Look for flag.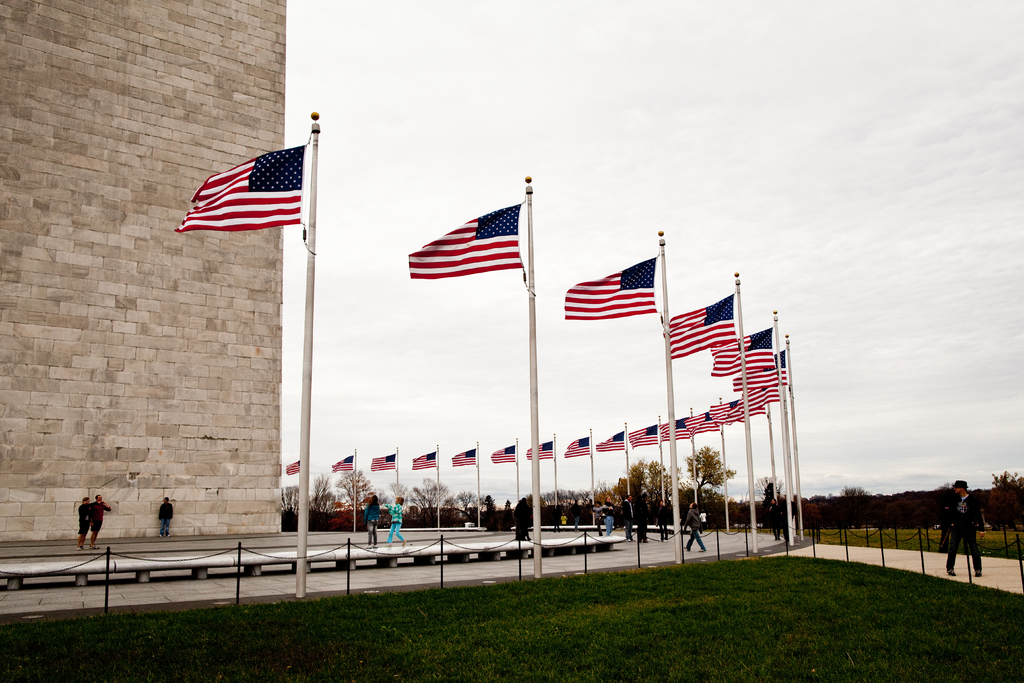
Found: 739:385:768:419.
